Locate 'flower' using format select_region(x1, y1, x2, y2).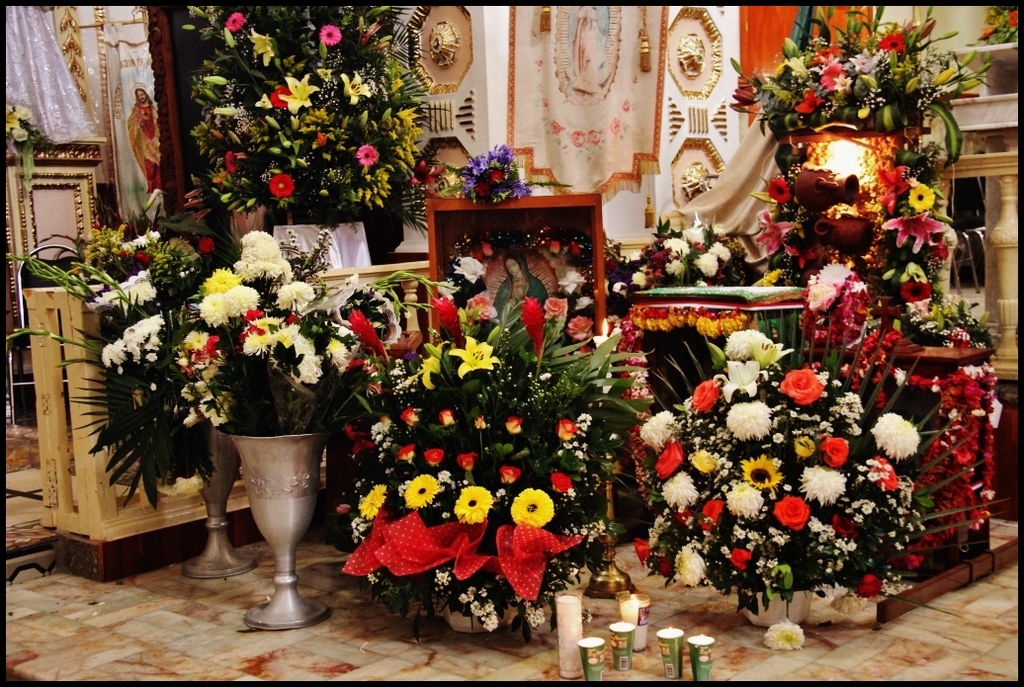
select_region(223, 286, 257, 315).
